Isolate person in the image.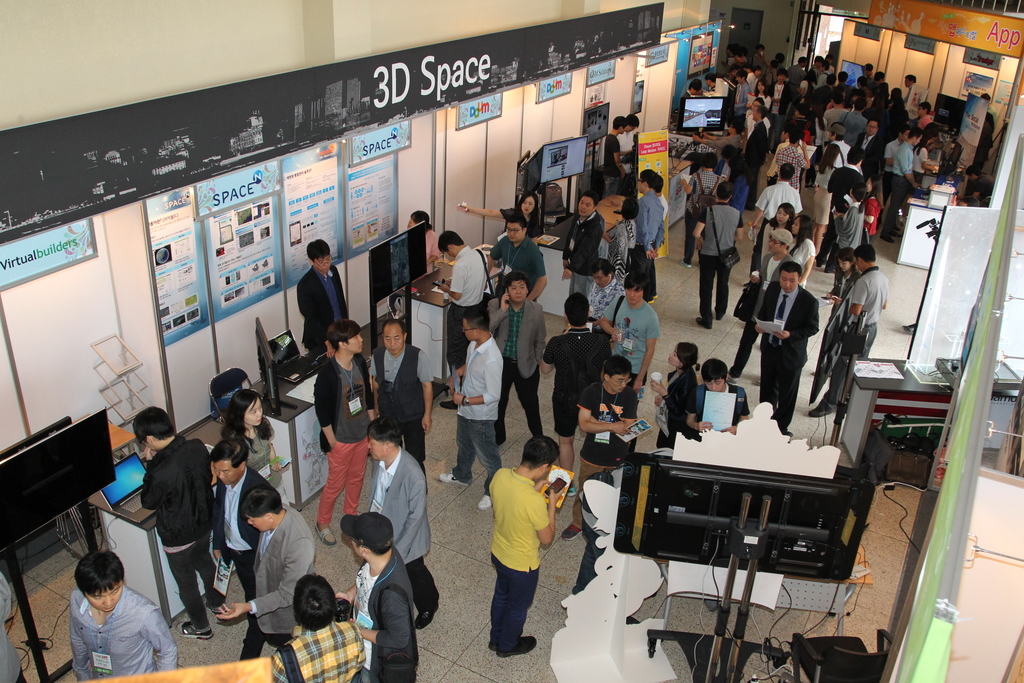
Isolated region: detection(697, 120, 741, 163).
